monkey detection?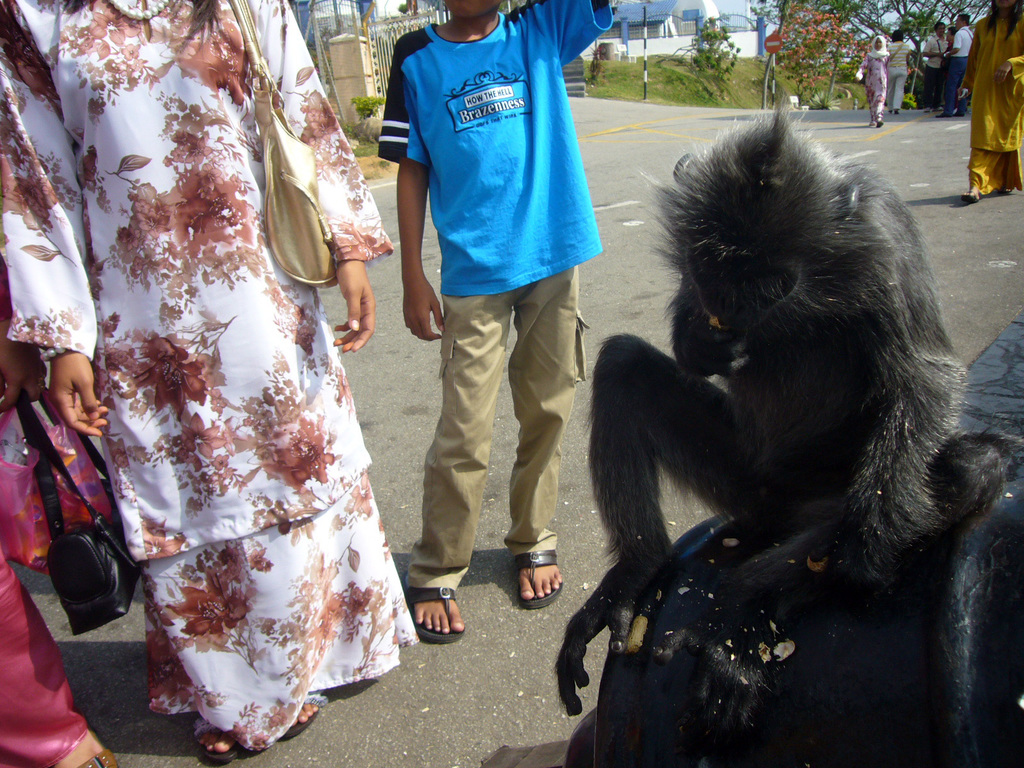
rect(554, 99, 1023, 716)
